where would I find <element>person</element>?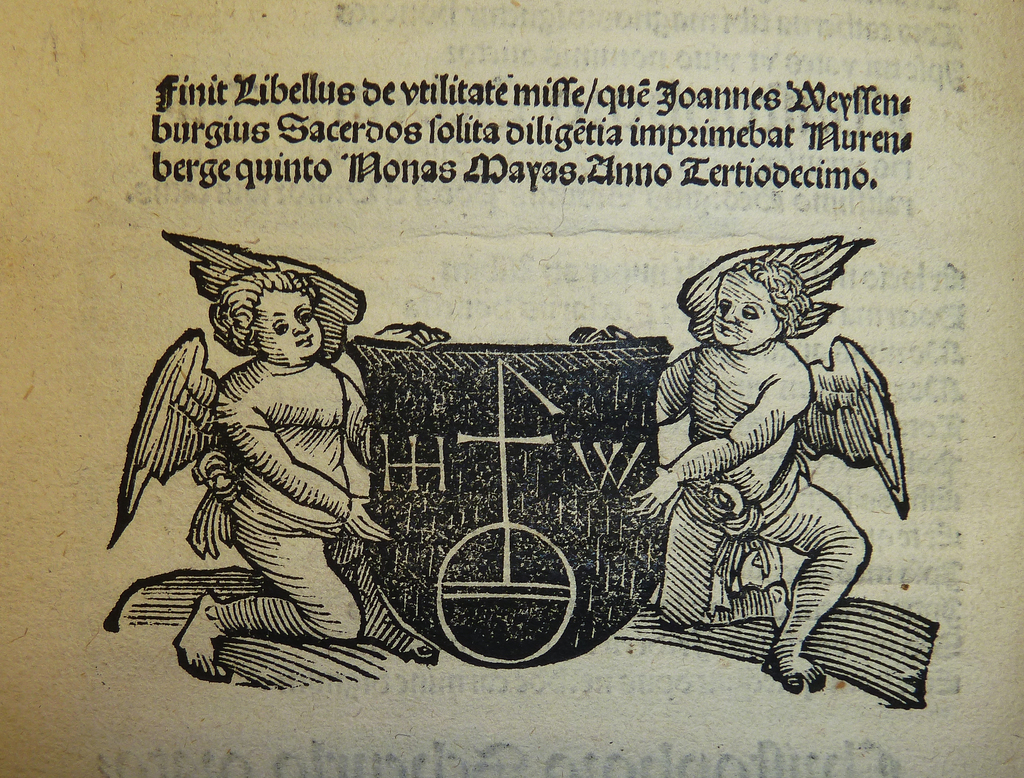
At box(174, 270, 454, 684).
